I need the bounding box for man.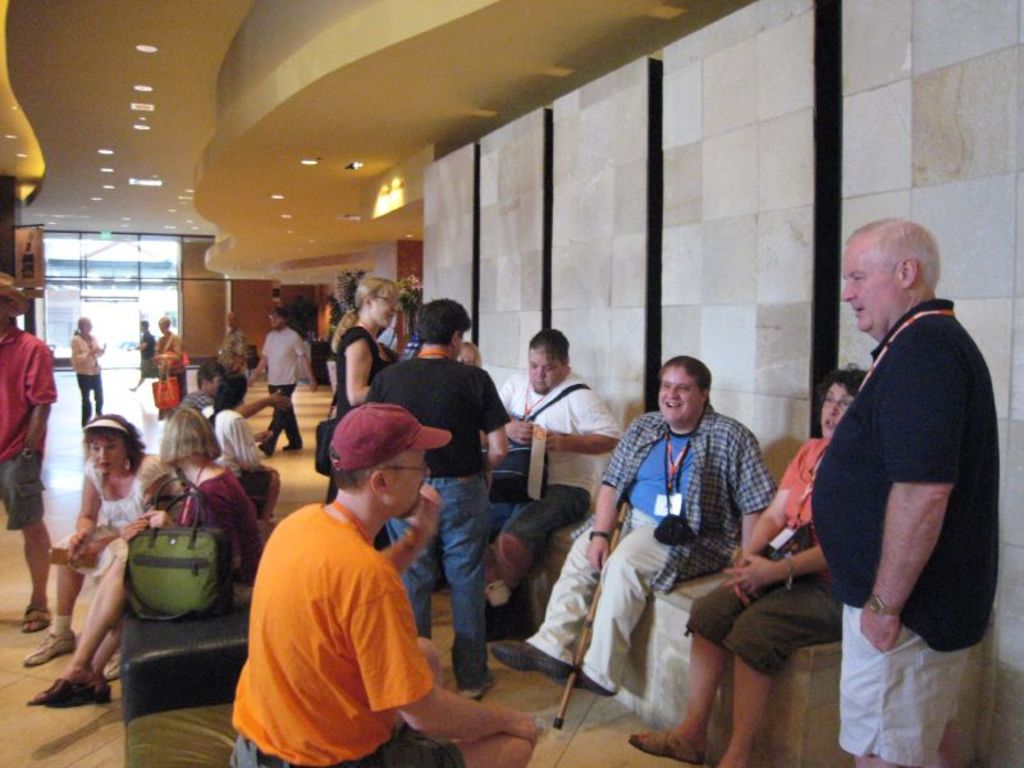
Here it is: bbox=[255, 301, 324, 466].
